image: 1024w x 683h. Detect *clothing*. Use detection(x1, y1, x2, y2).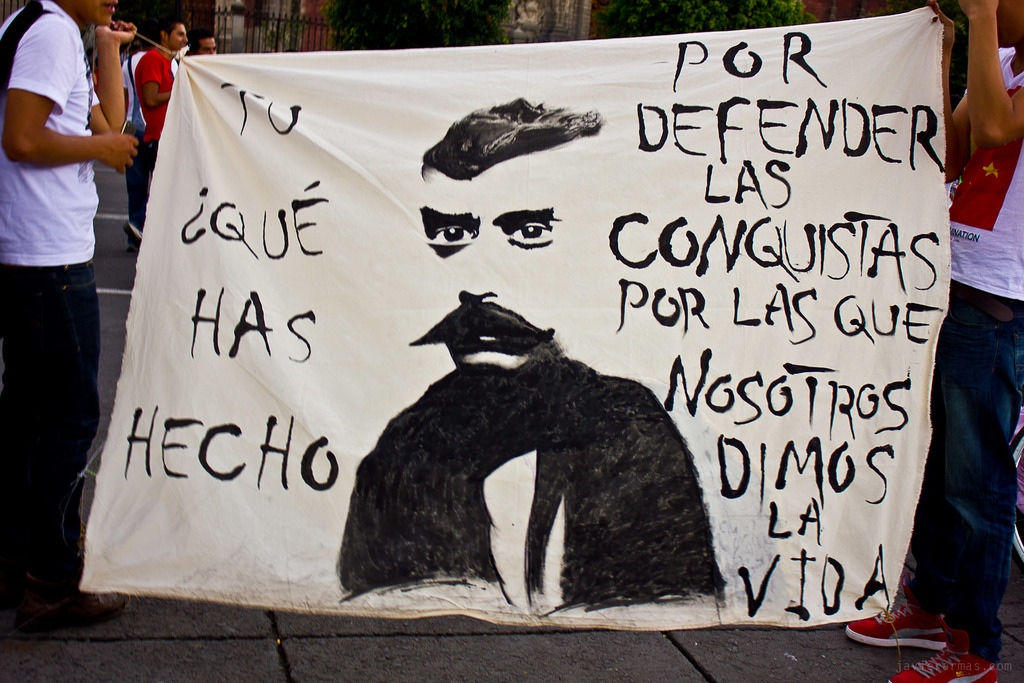
detection(12, 0, 124, 394).
